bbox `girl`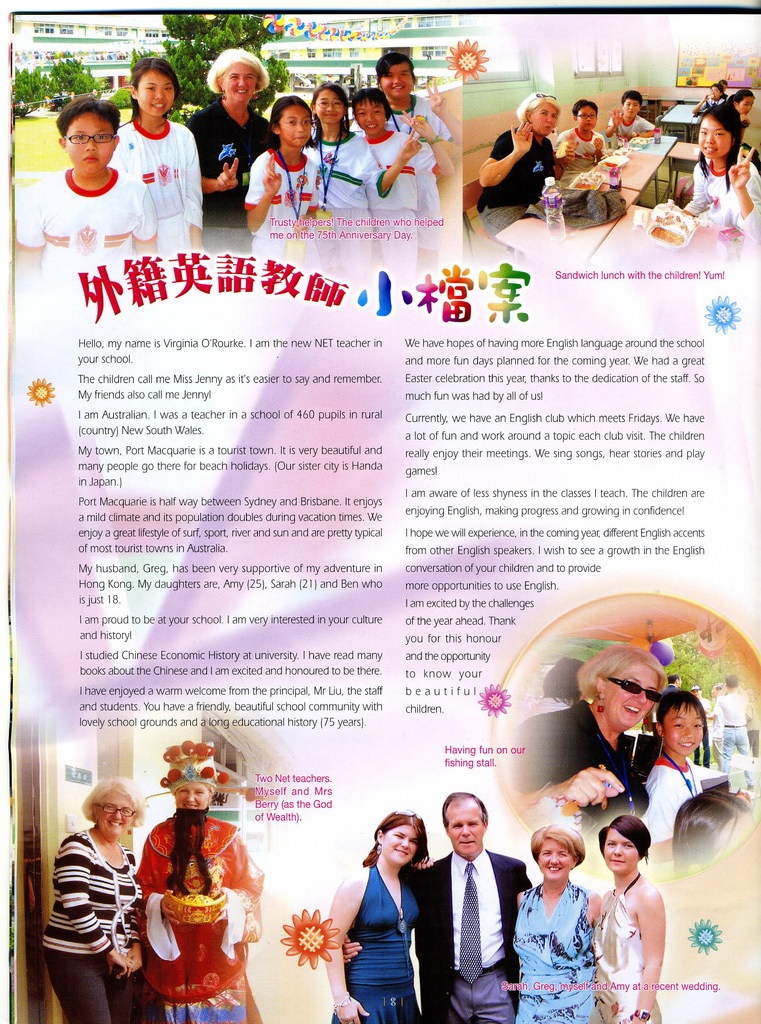
select_region(639, 691, 705, 851)
